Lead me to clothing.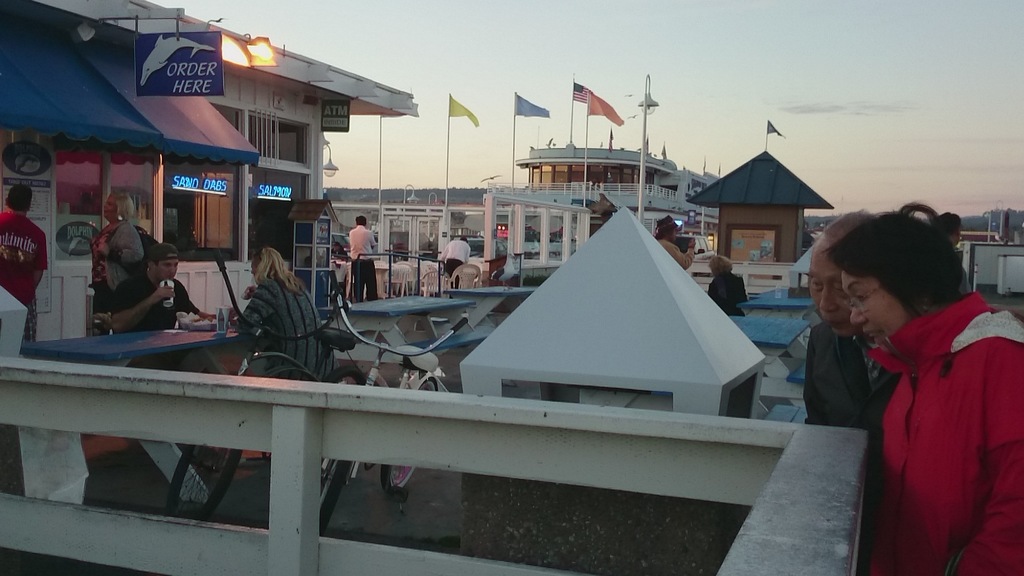
Lead to region(349, 223, 383, 307).
